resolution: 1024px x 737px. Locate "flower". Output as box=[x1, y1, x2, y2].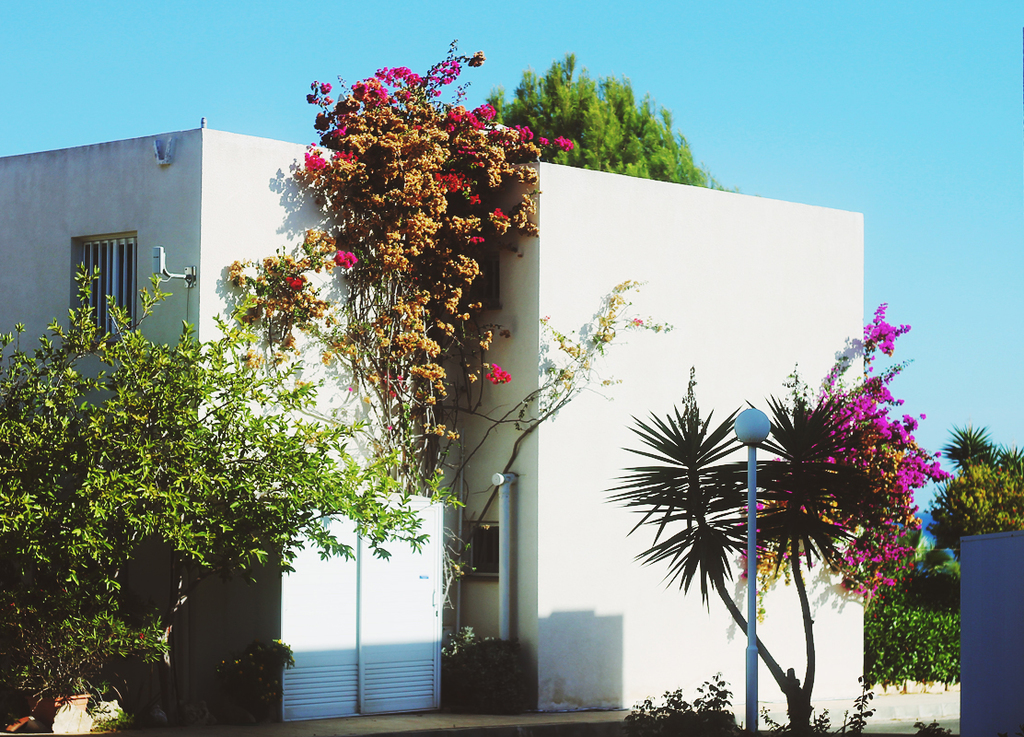
box=[466, 233, 485, 244].
